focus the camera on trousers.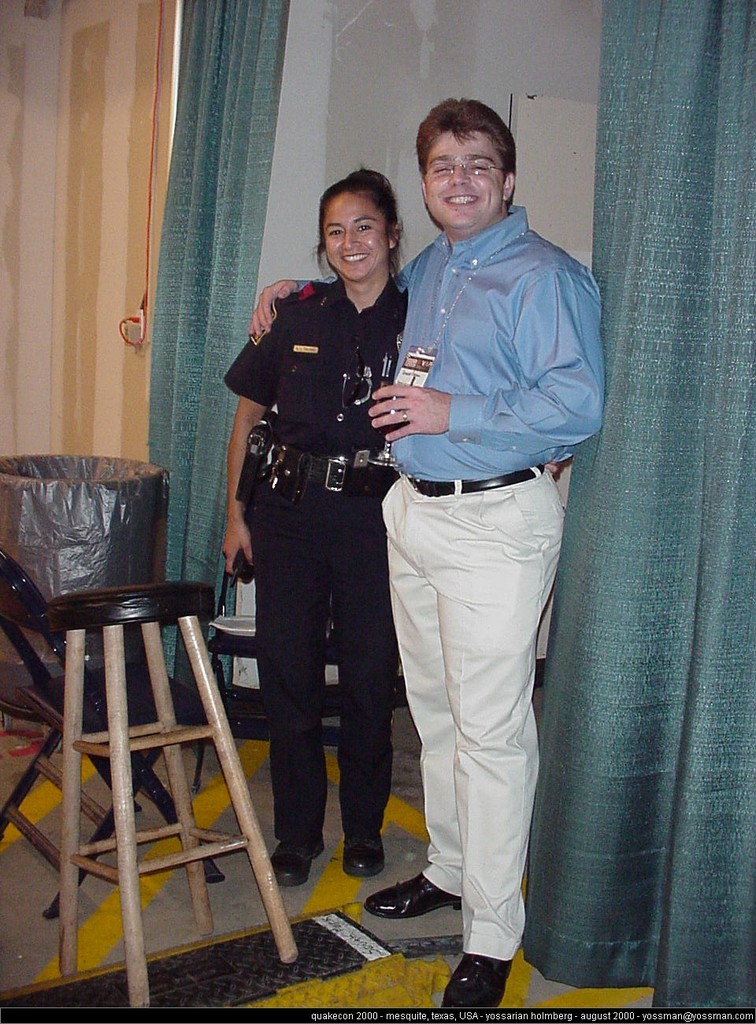
Focus region: {"left": 389, "top": 449, "right": 558, "bottom": 938}.
